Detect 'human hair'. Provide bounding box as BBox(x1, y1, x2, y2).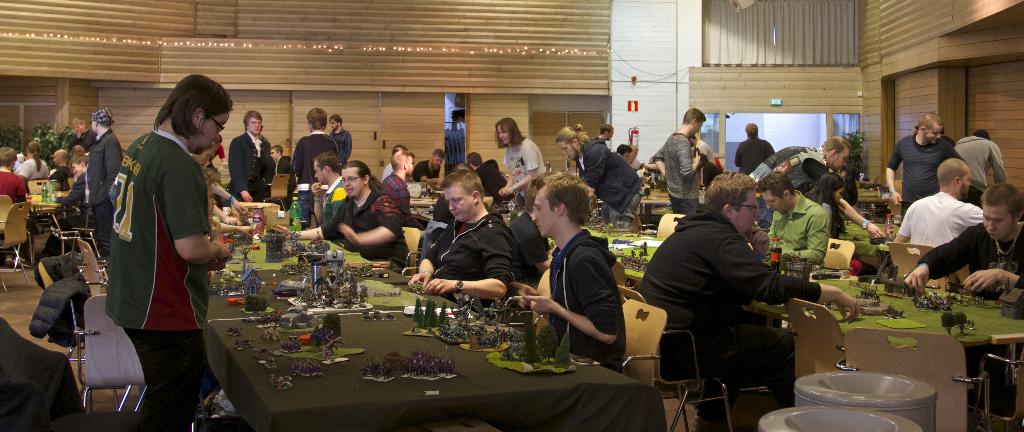
BBox(466, 149, 485, 170).
